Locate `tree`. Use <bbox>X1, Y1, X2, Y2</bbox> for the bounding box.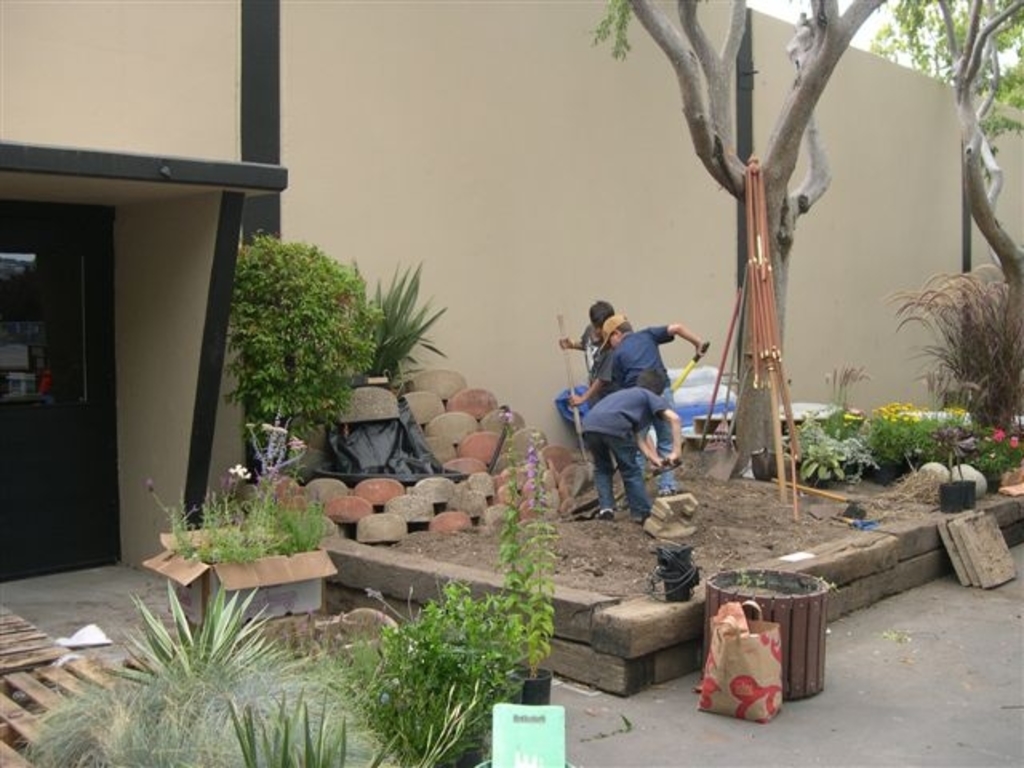
<bbox>594, 0, 893, 472</bbox>.
